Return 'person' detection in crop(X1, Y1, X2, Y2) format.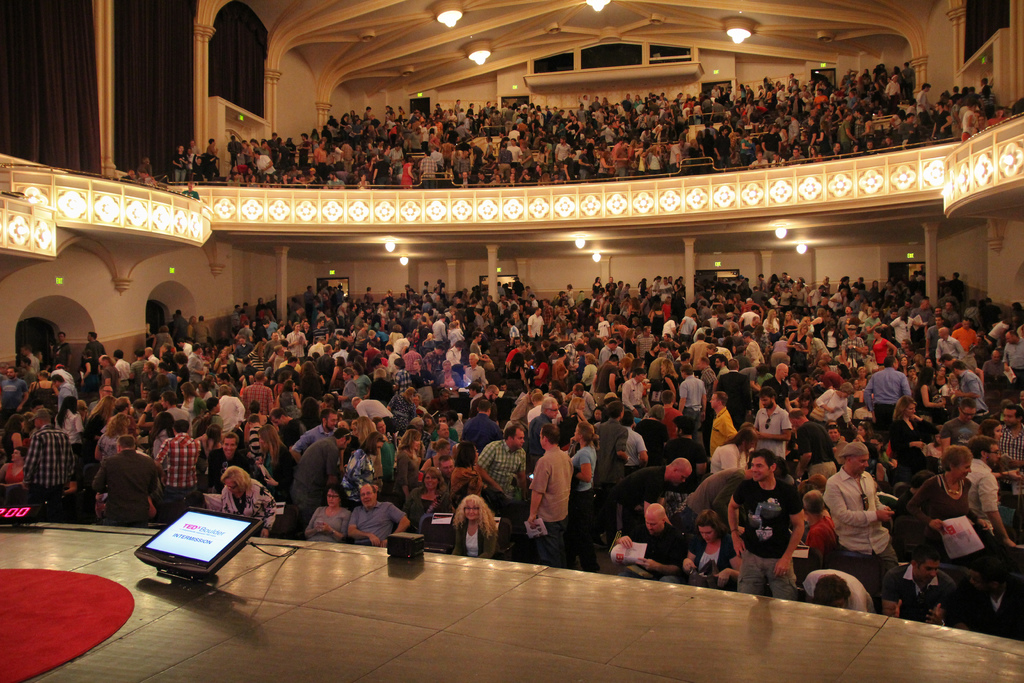
crop(622, 407, 646, 463).
